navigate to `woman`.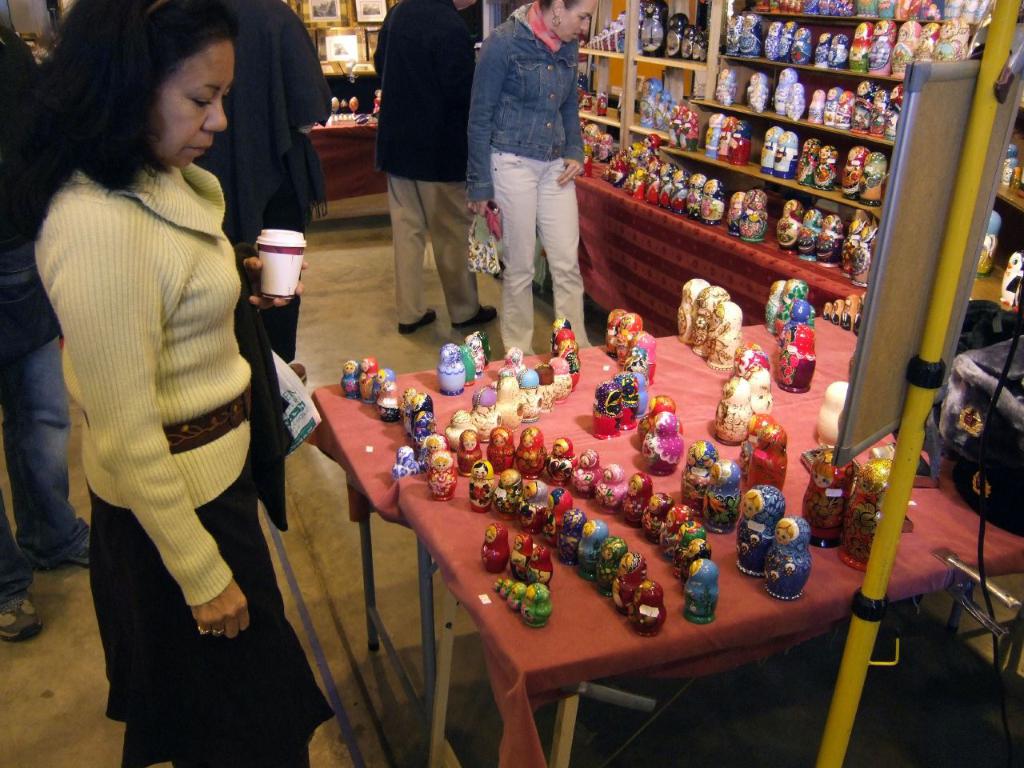
Navigation target: bbox=(679, 440, 723, 513).
